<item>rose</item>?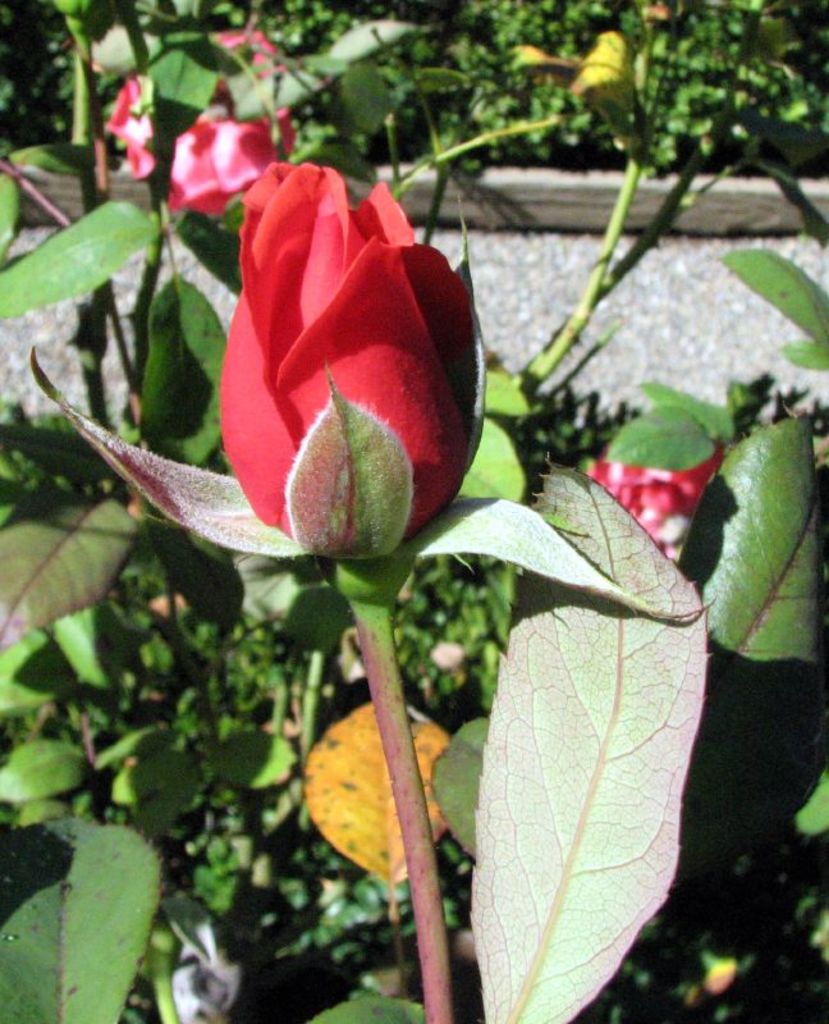
(95,18,296,218)
